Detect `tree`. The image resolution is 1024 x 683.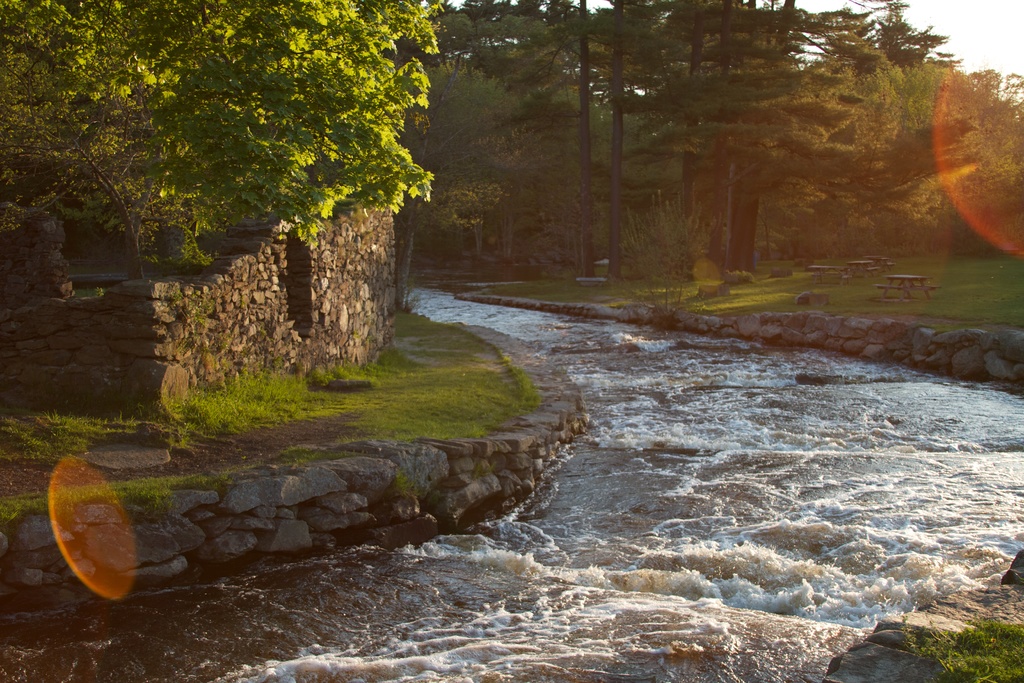
locate(659, 0, 719, 283).
